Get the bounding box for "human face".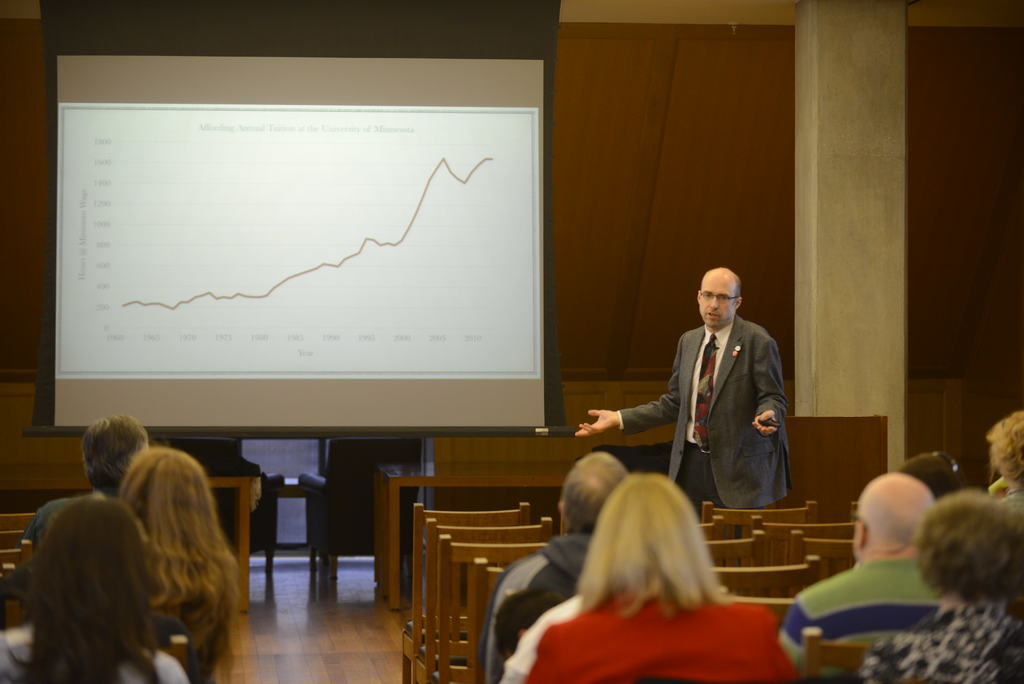
select_region(695, 274, 733, 325).
